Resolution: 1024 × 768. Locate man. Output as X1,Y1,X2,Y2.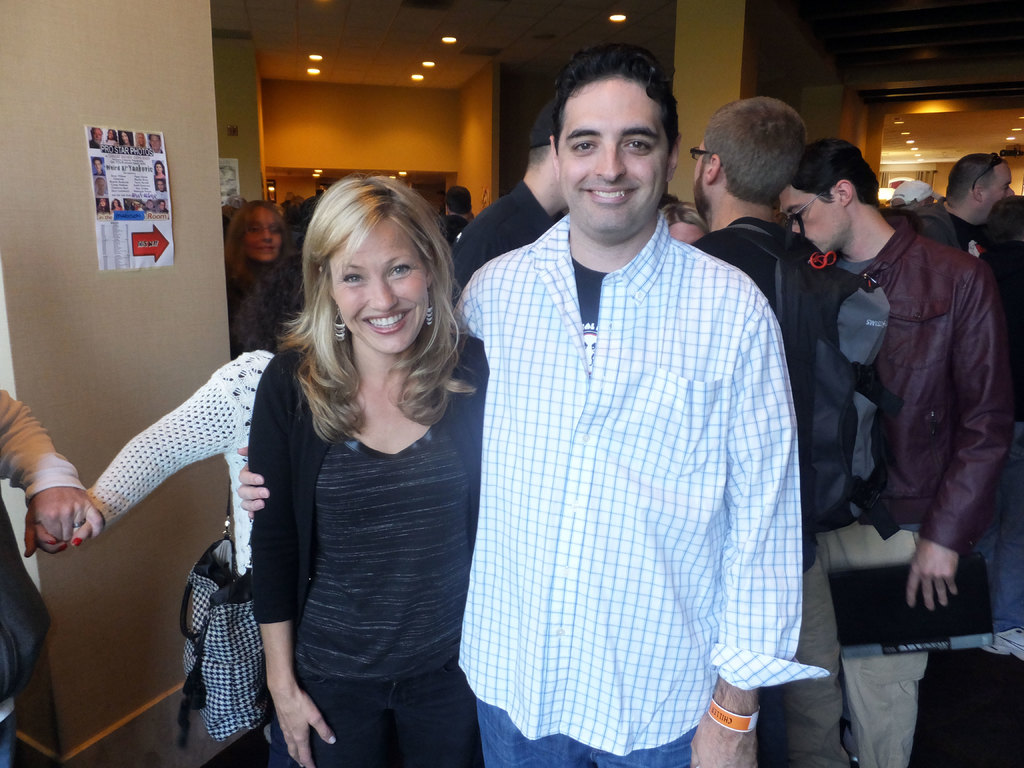
910,150,1016,258.
